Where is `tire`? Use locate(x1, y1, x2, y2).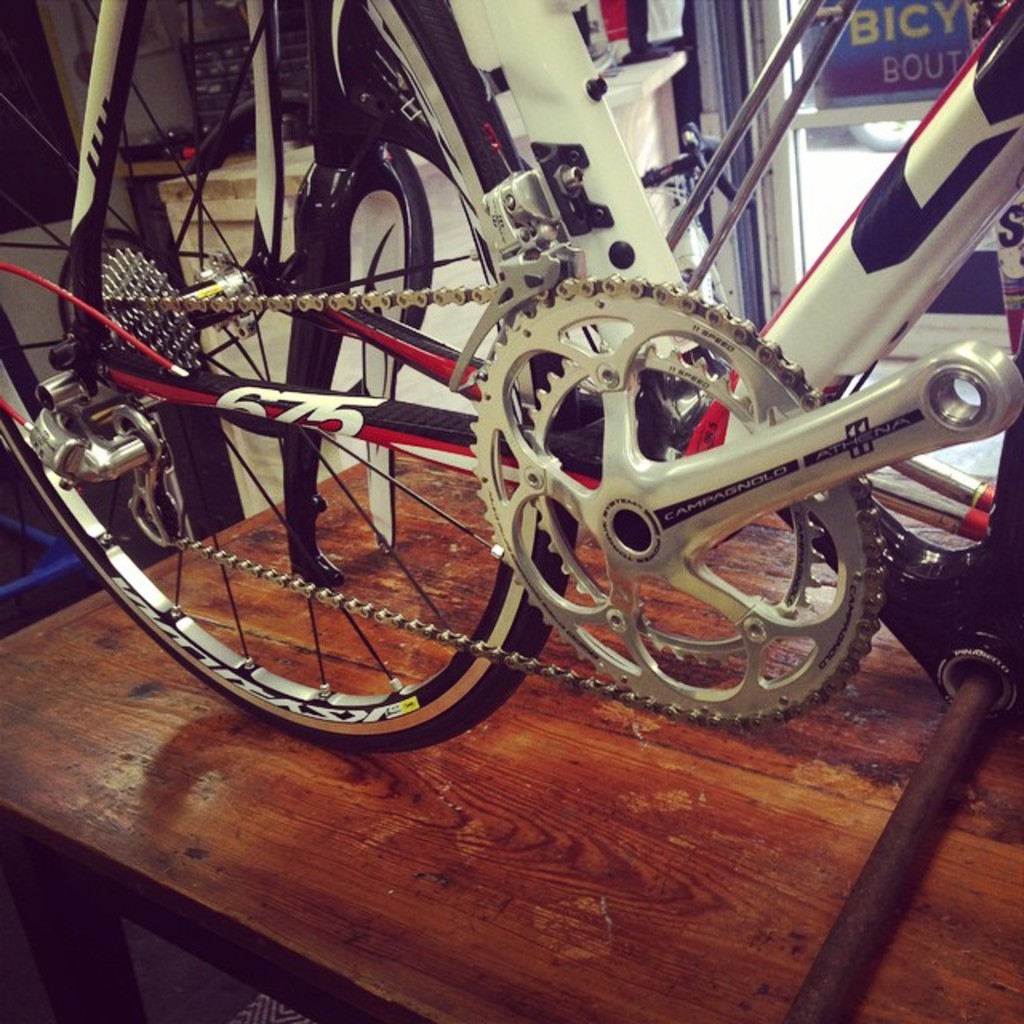
locate(0, 0, 579, 750).
